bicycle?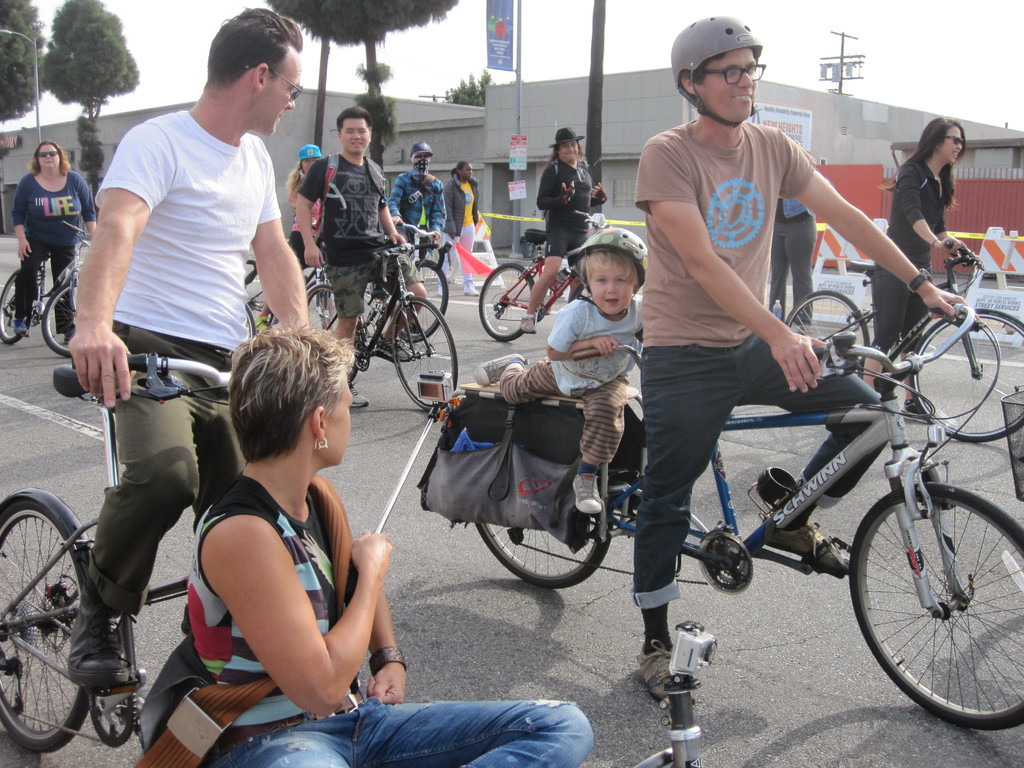
l=300, t=244, r=465, b=416
